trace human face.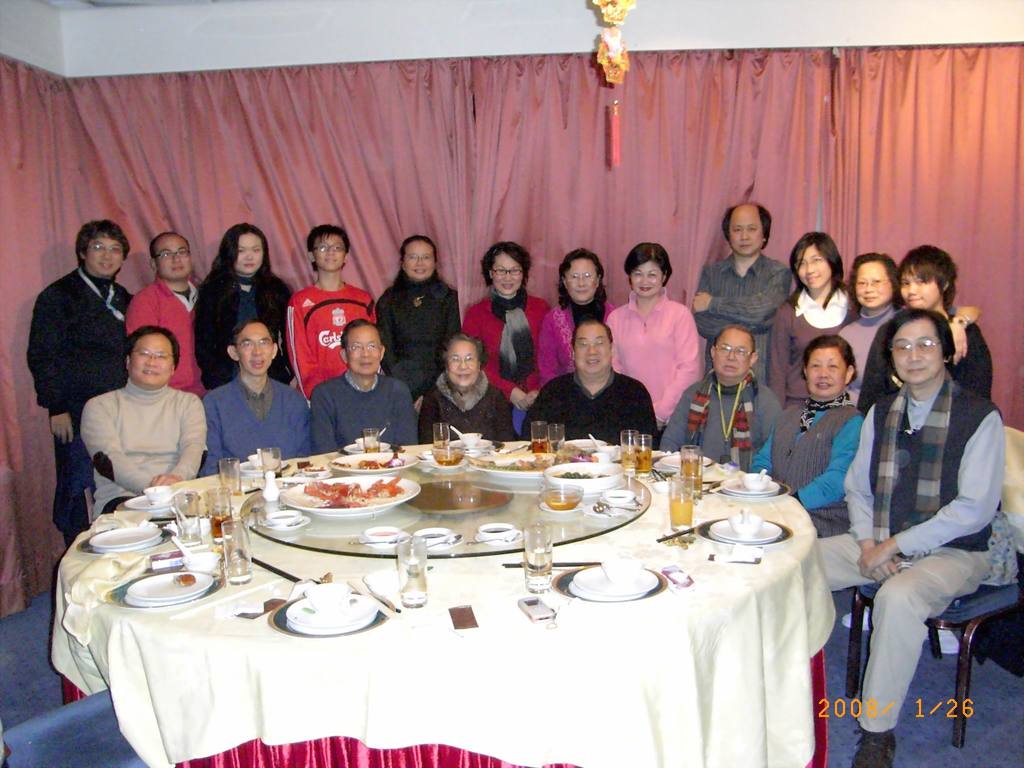
Traced to 806/344/848/399.
